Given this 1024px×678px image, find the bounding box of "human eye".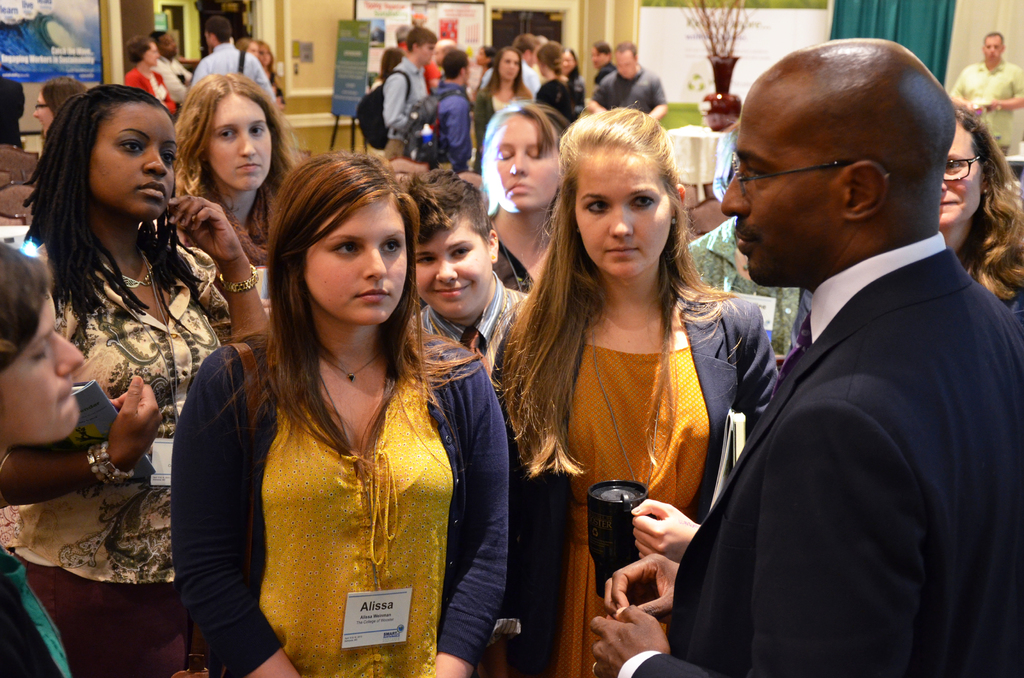
(412,256,435,266).
